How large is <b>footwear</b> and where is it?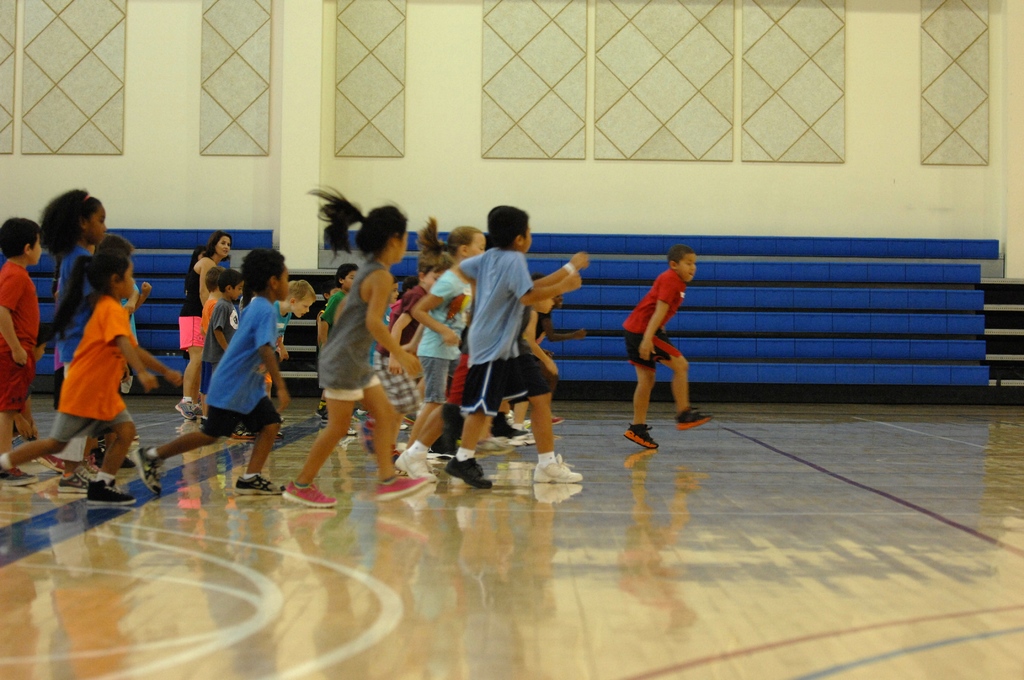
Bounding box: region(135, 448, 164, 497).
